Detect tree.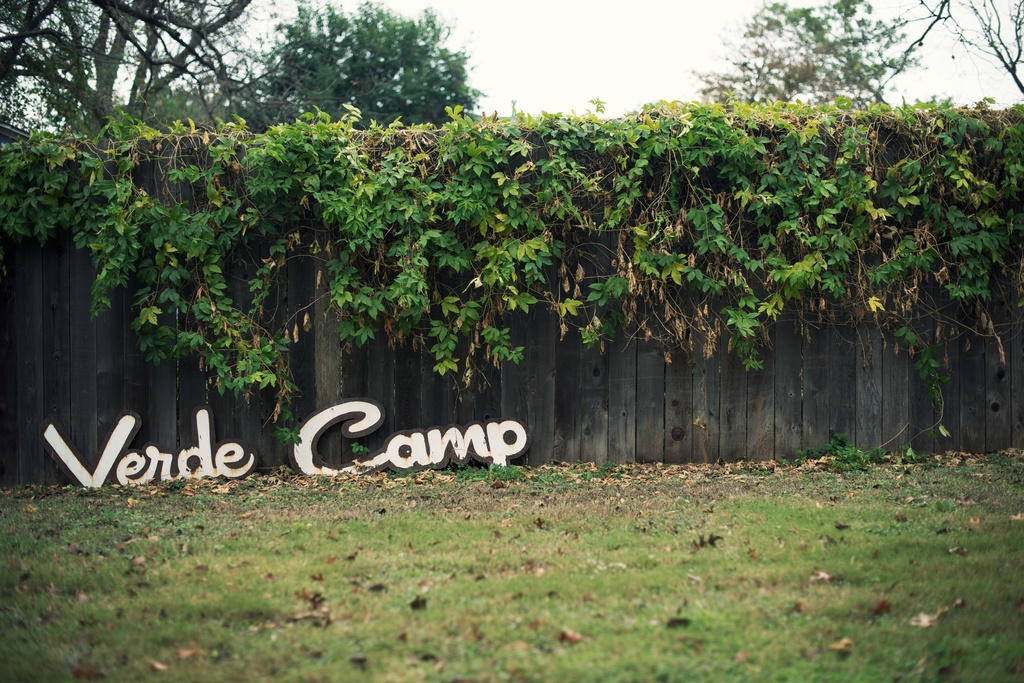
Detected at detection(847, 0, 1023, 97).
